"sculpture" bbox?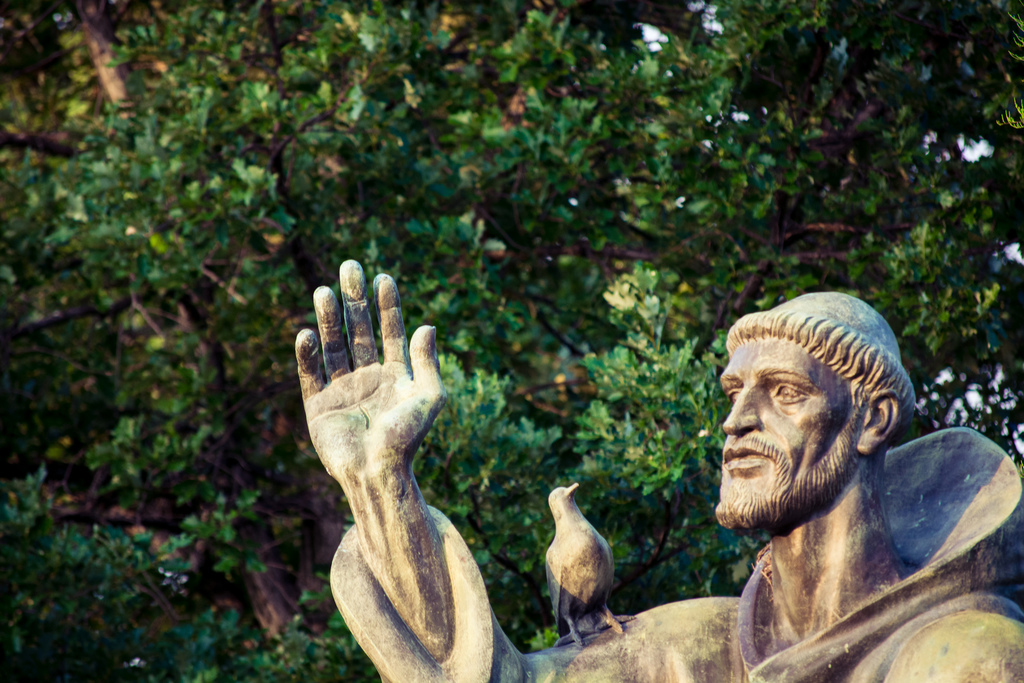
l=694, t=292, r=936, b=564
